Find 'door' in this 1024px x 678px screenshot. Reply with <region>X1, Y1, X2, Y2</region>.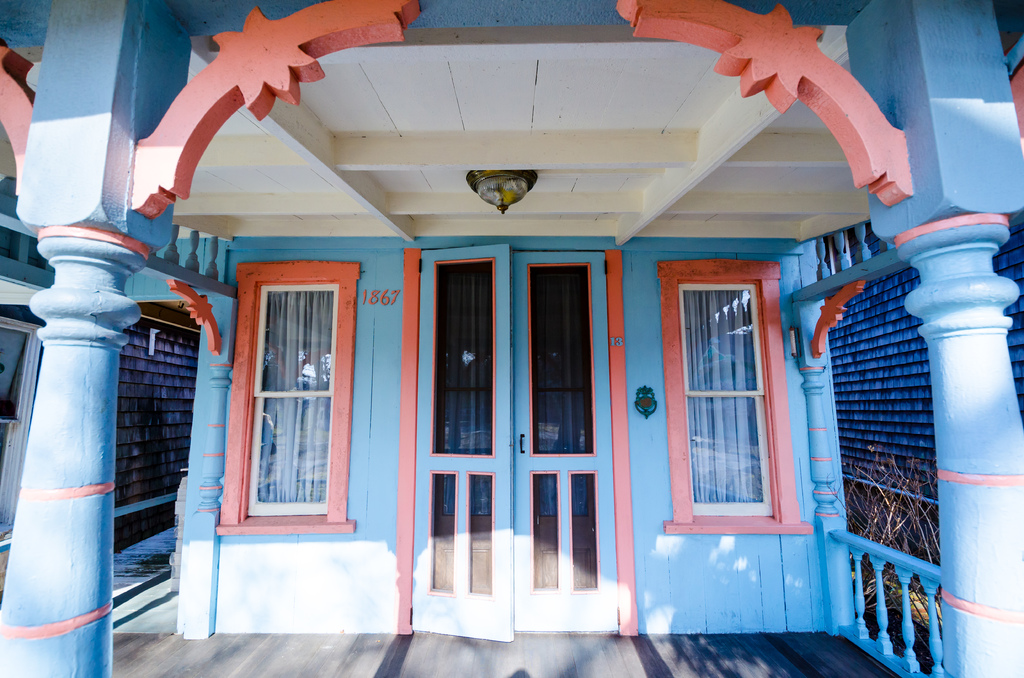
<region>413, 240, 616, 642</region>.
